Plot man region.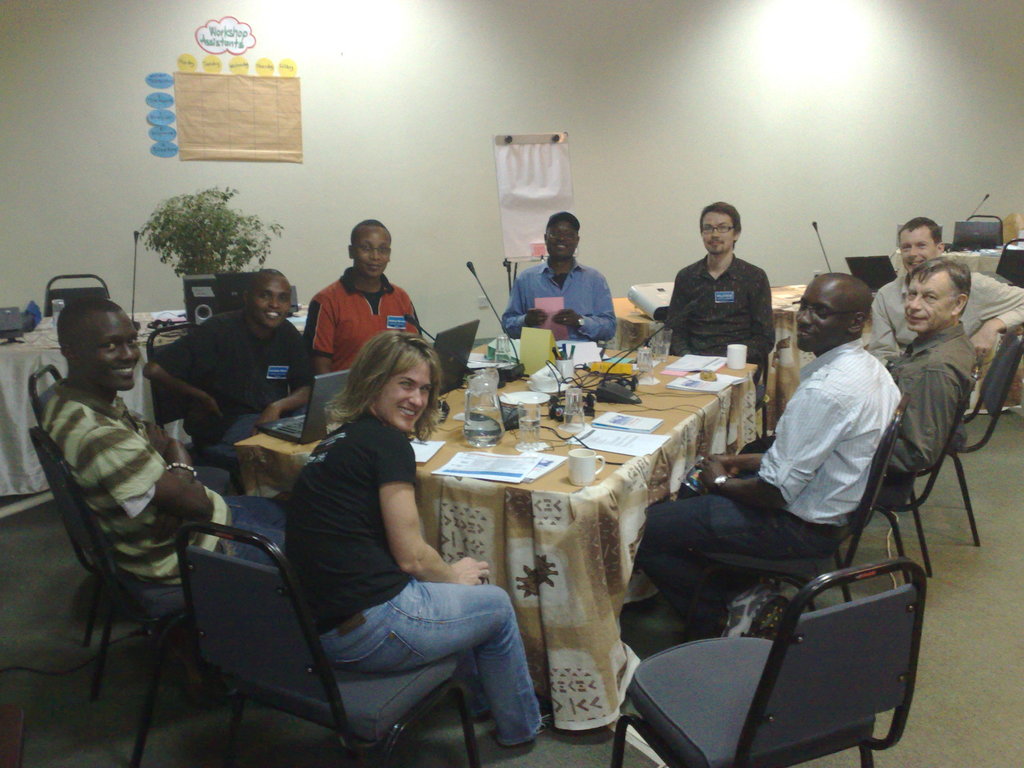
Plotted at box(40, 296, 296, 612).
